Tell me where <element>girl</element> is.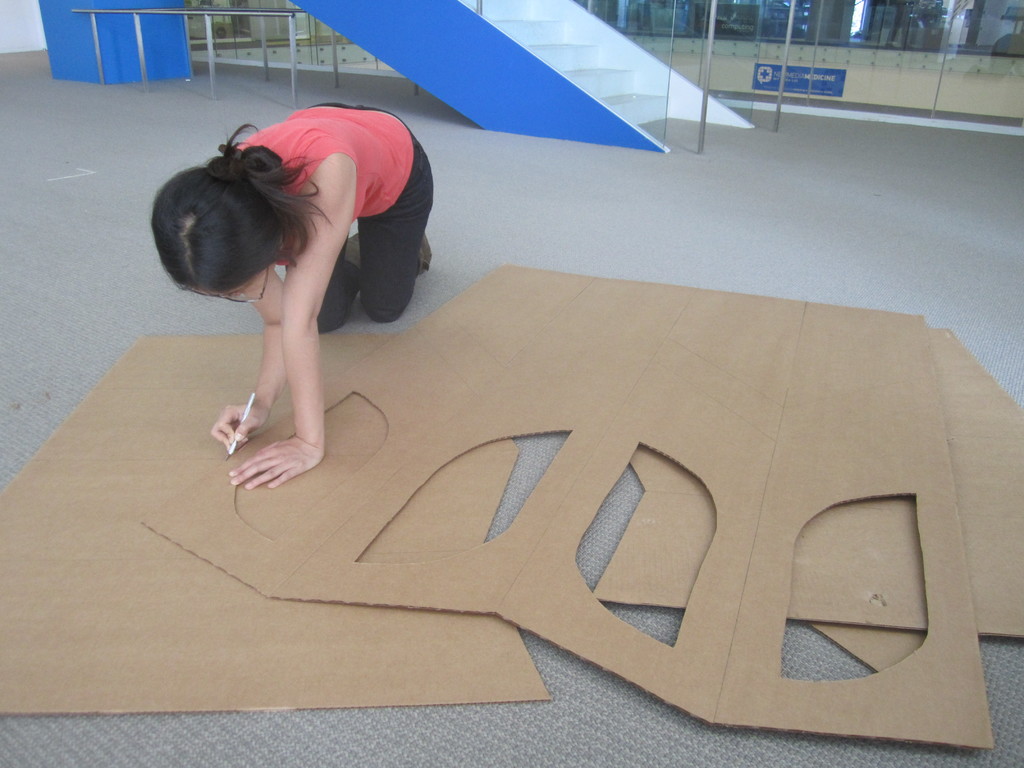
<element>girl</element> is at bbox=[149, 99, 433, 490].
